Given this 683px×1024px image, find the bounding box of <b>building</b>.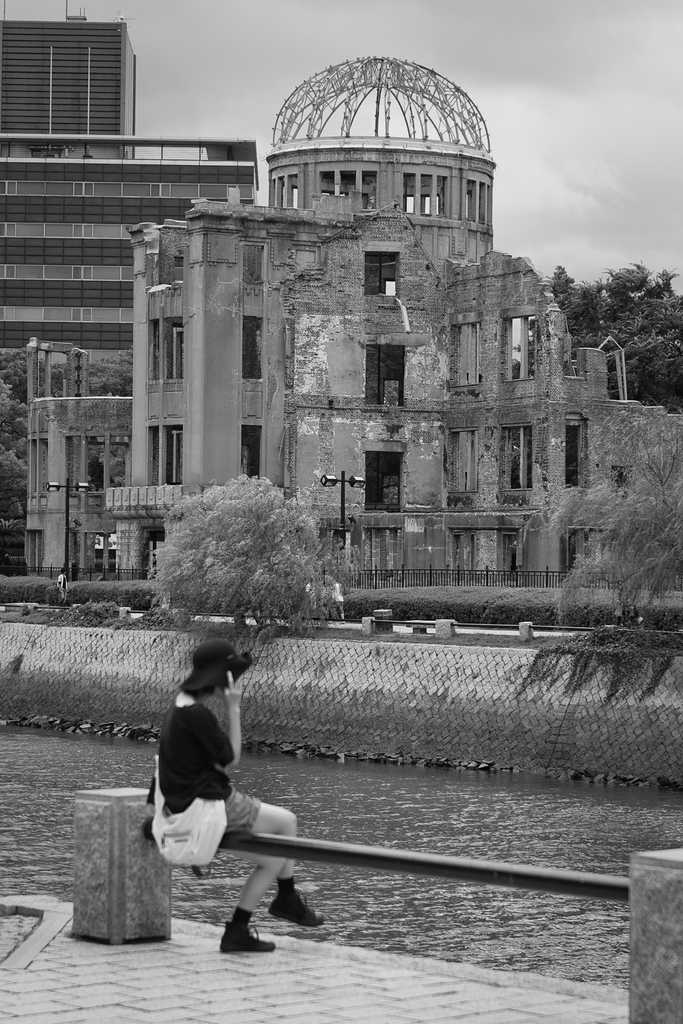
[0,15,140,168].
